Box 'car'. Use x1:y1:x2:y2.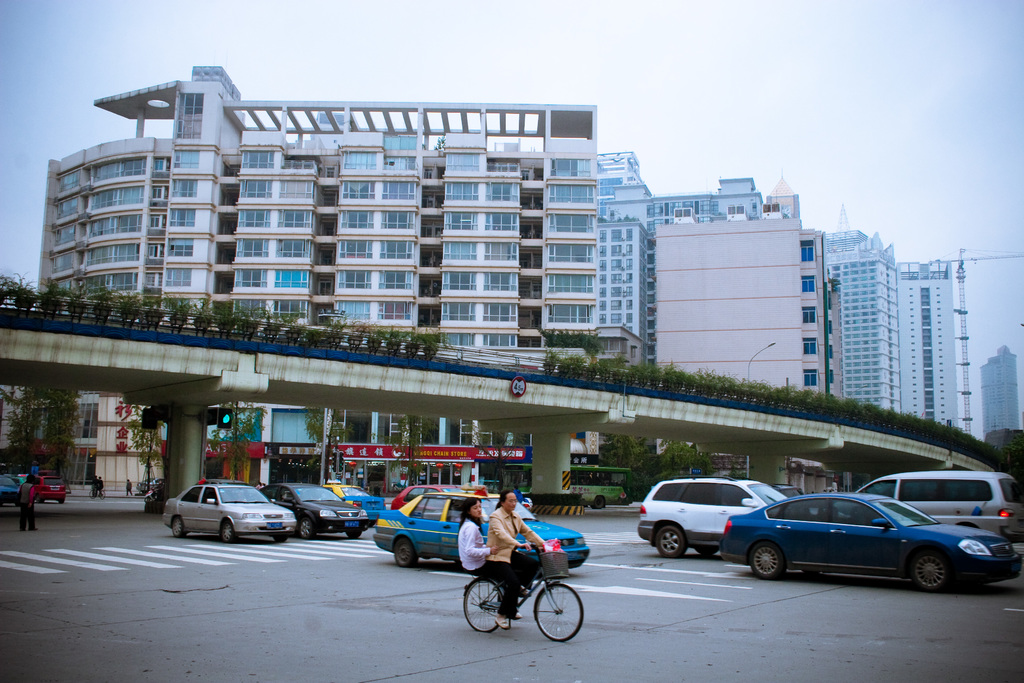
36:473:68:504.
